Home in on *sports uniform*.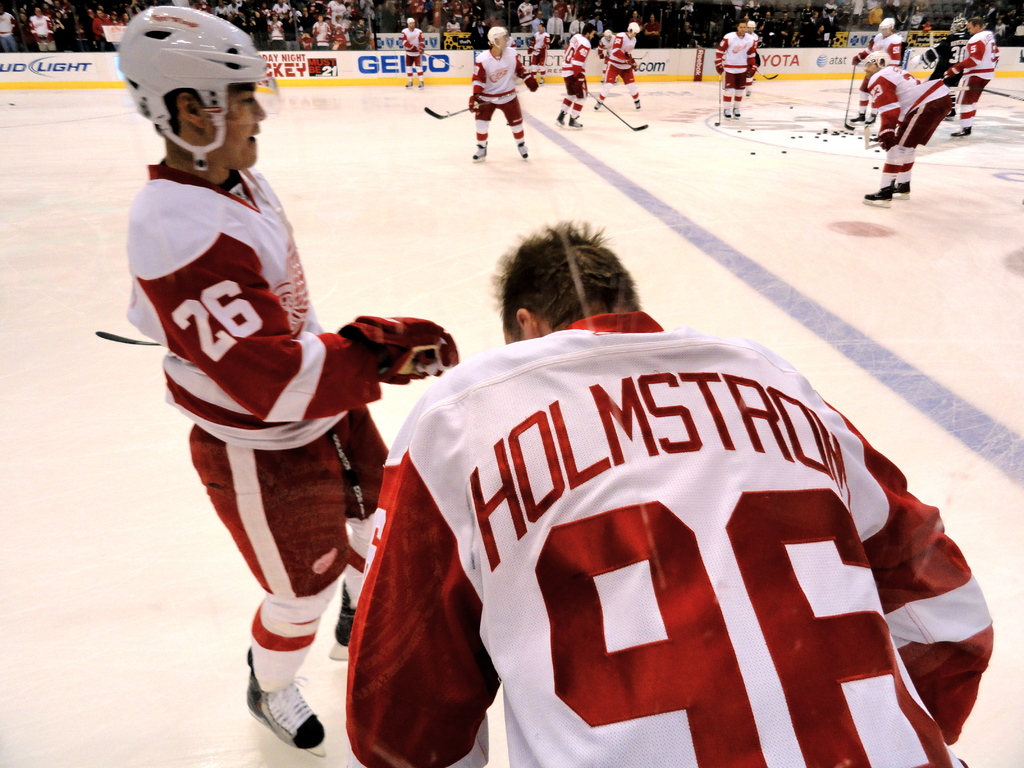
Homed in at locate(742, 28, 761, 78).
